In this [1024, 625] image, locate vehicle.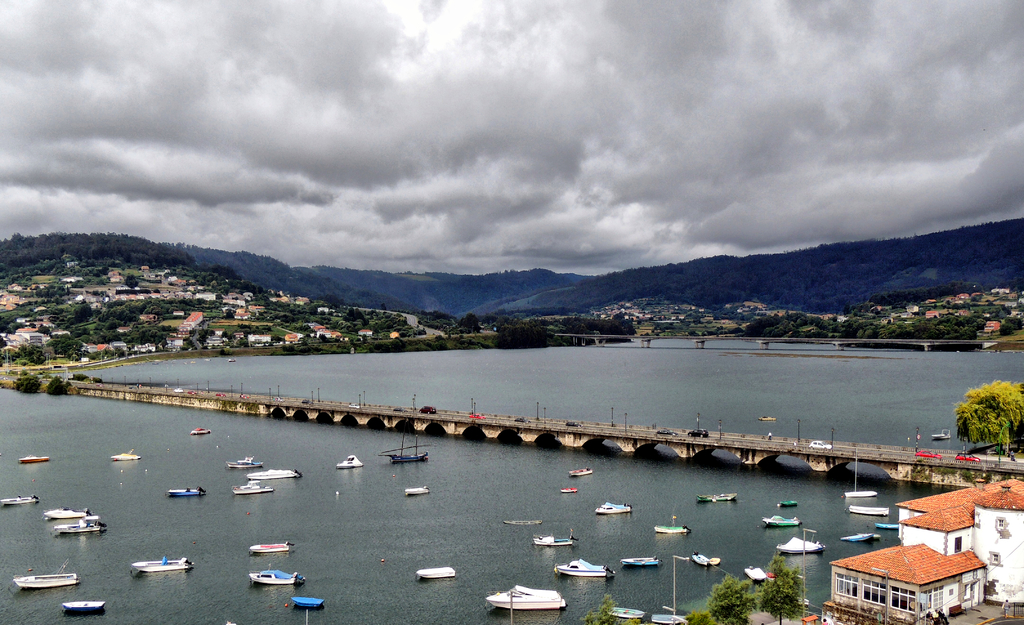
Bounding box: [531, 527, 582, 549].
